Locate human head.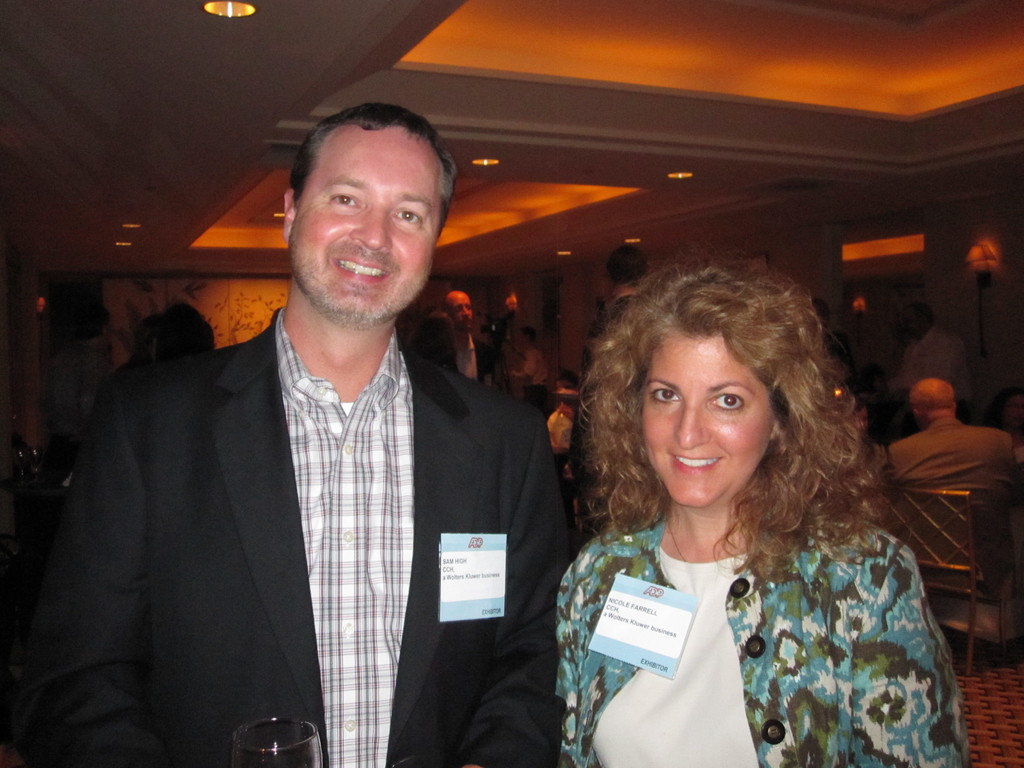
Bounding box: Rect(556, 381, 582, 420).
